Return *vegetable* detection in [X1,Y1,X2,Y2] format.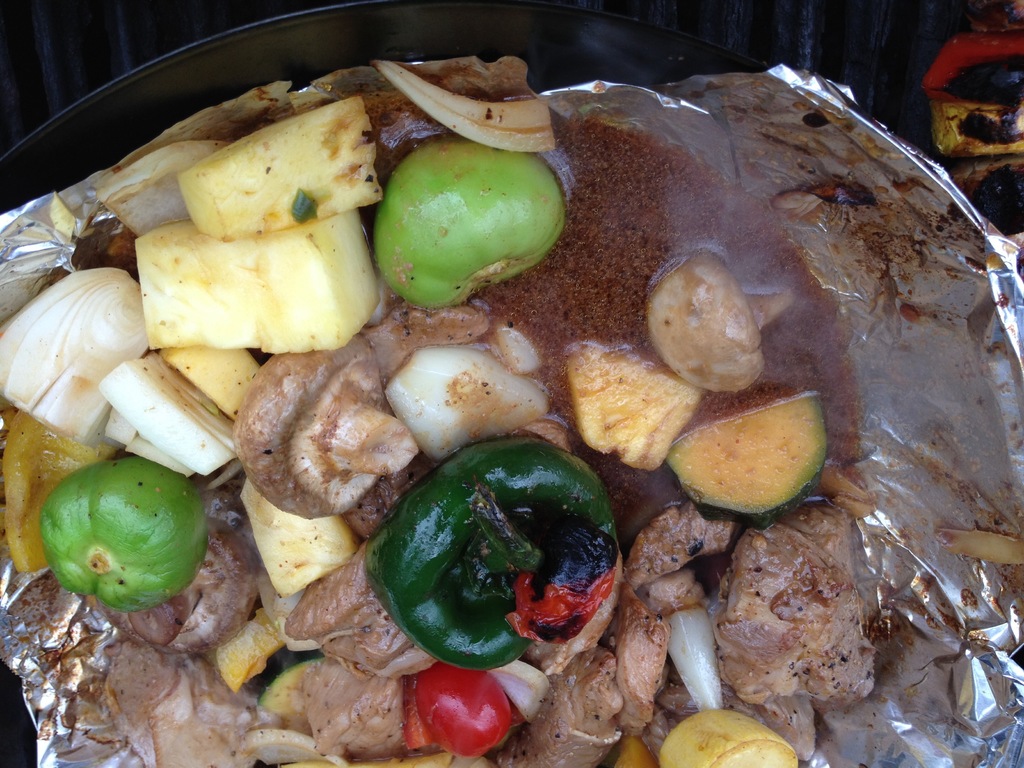
[657,606,732,716].
